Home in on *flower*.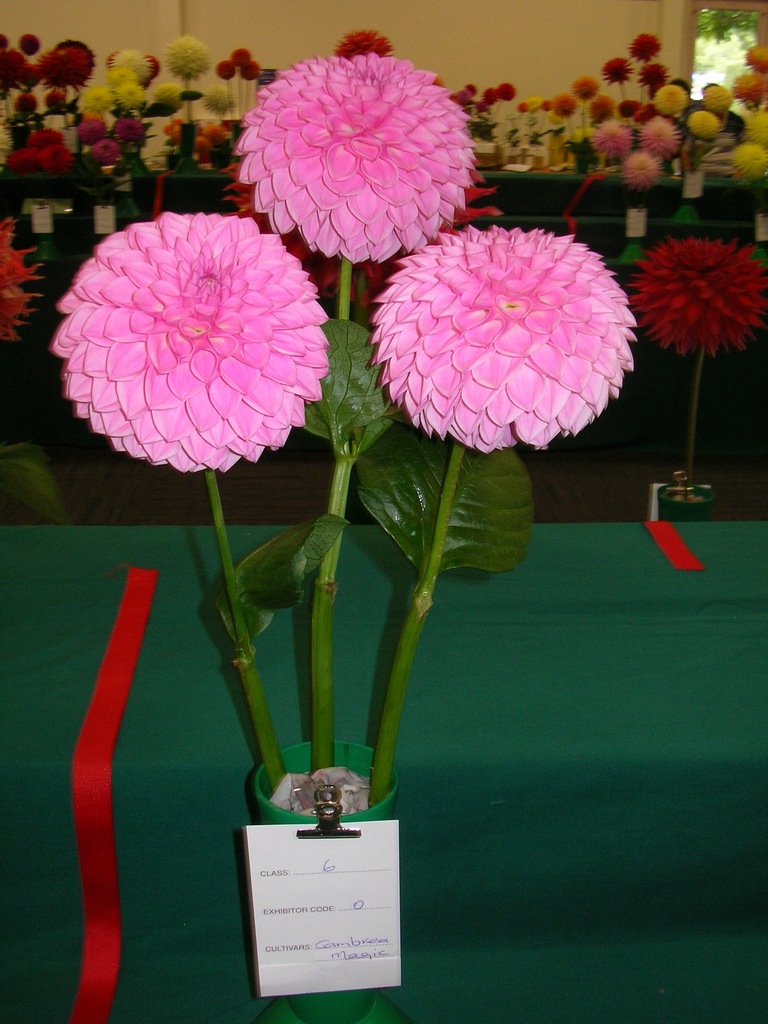
Homed in at bbox=(235, 53, 474, 263).
